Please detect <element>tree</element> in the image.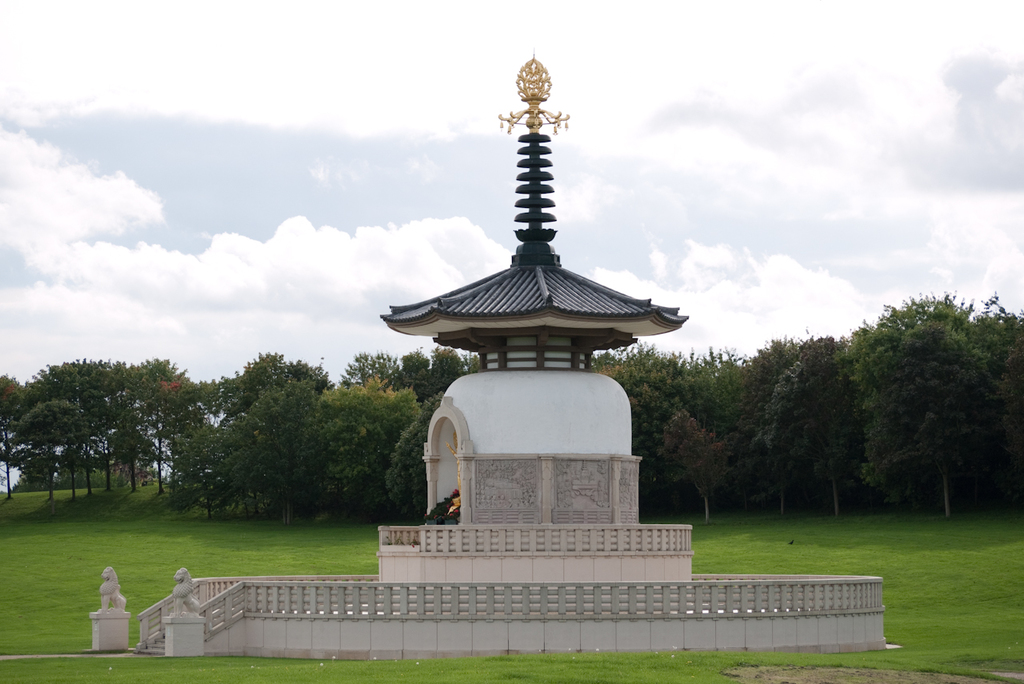
(15, 348, 190, 523).
